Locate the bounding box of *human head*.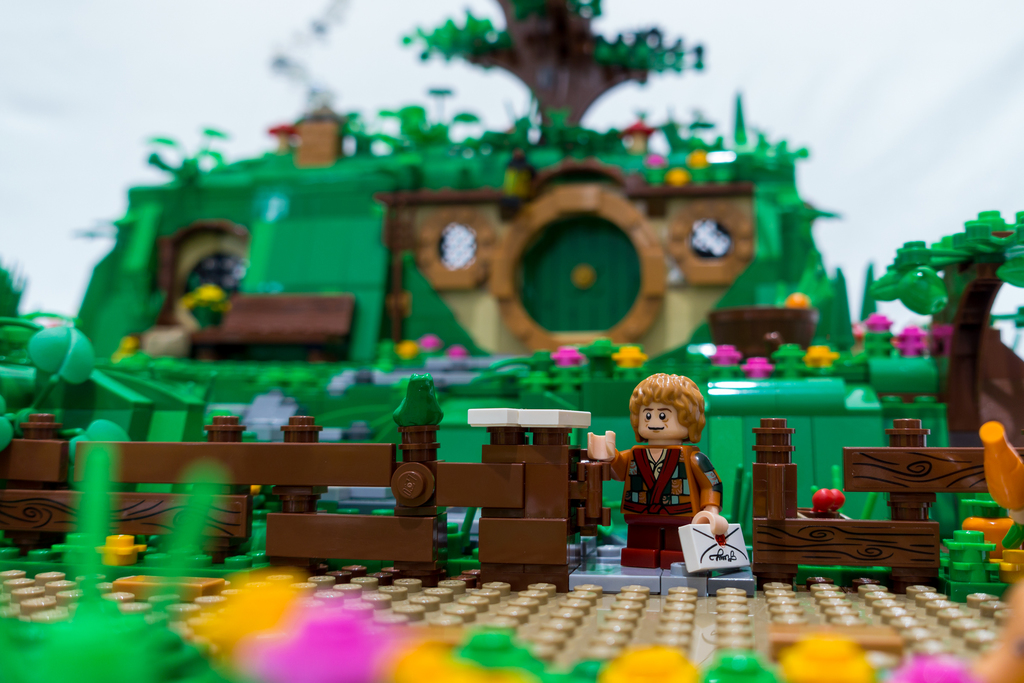
Bounding box: 630/366/715/445.
